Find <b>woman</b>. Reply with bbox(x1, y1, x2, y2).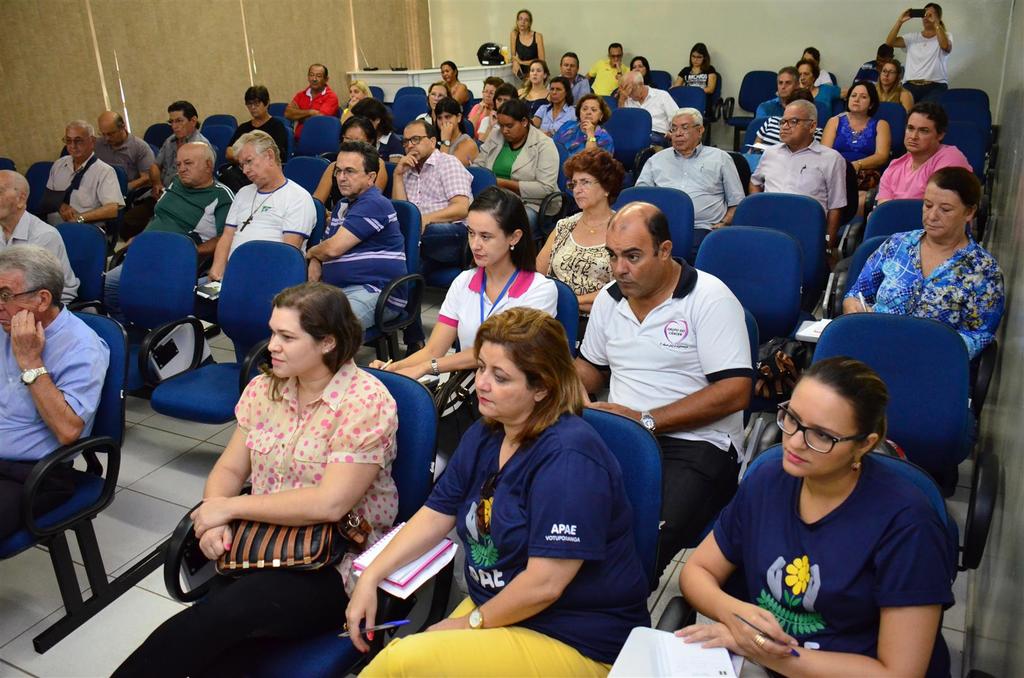
bbox(842, 166, 1006, 500).
